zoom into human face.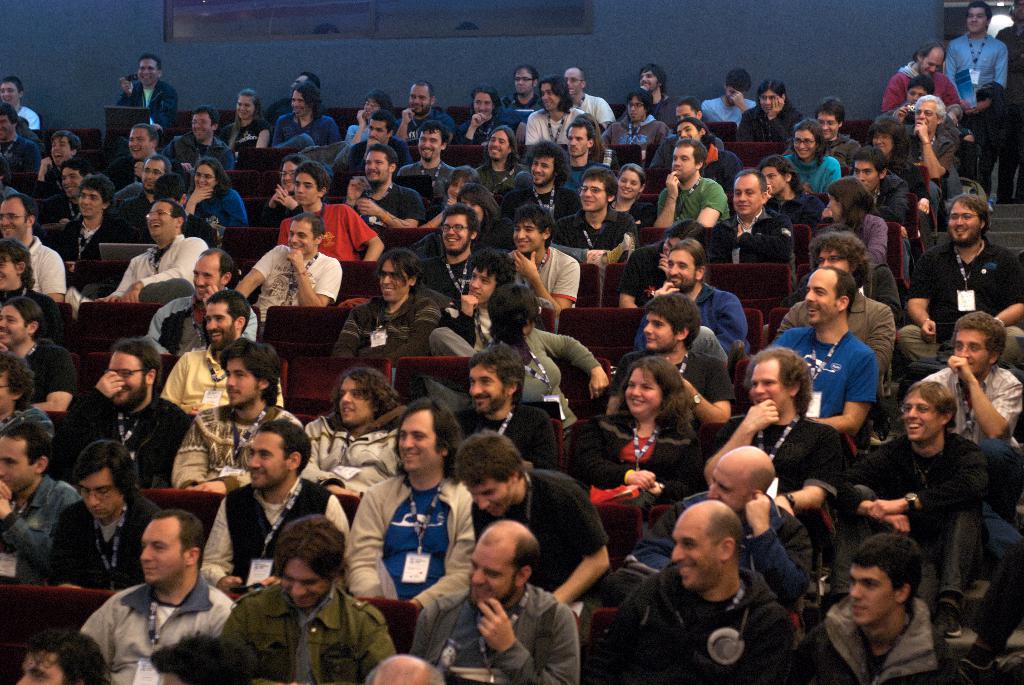
Zoom target: bbox(452, 174, 467, 201).
